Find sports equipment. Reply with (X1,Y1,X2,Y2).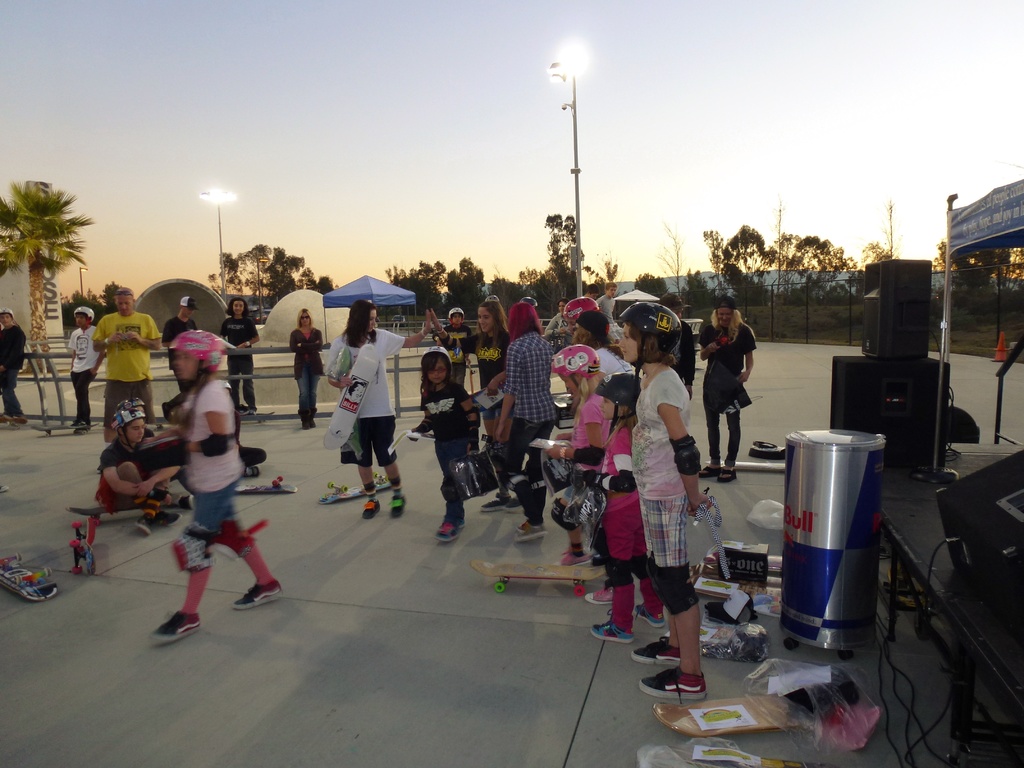
(481,494,507,512).
